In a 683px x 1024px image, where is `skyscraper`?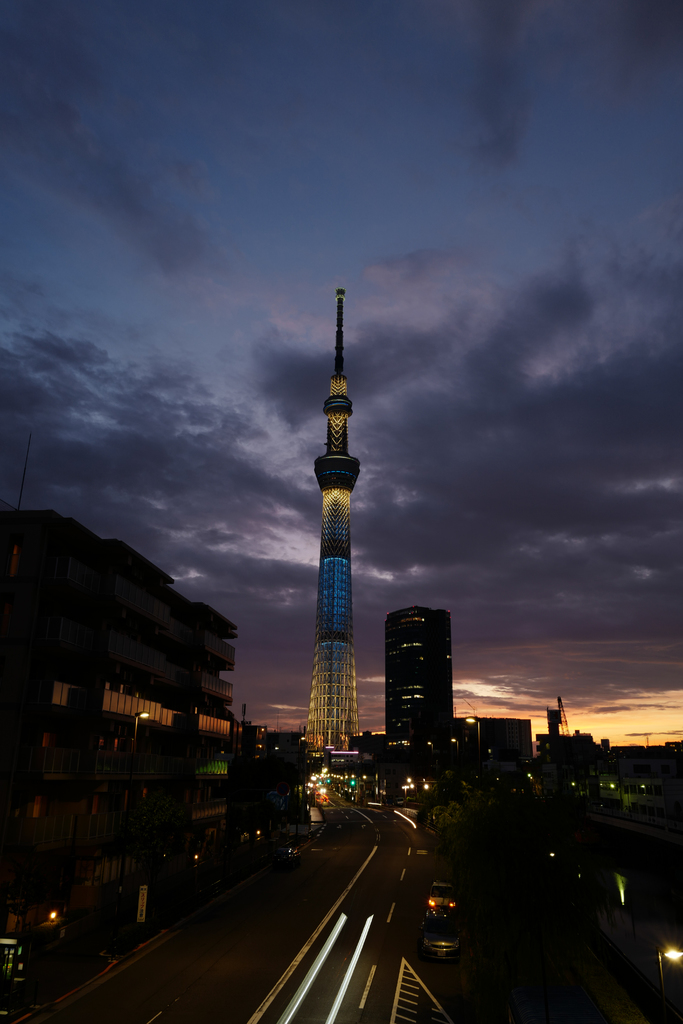
box(384, 606, 452, 735).
